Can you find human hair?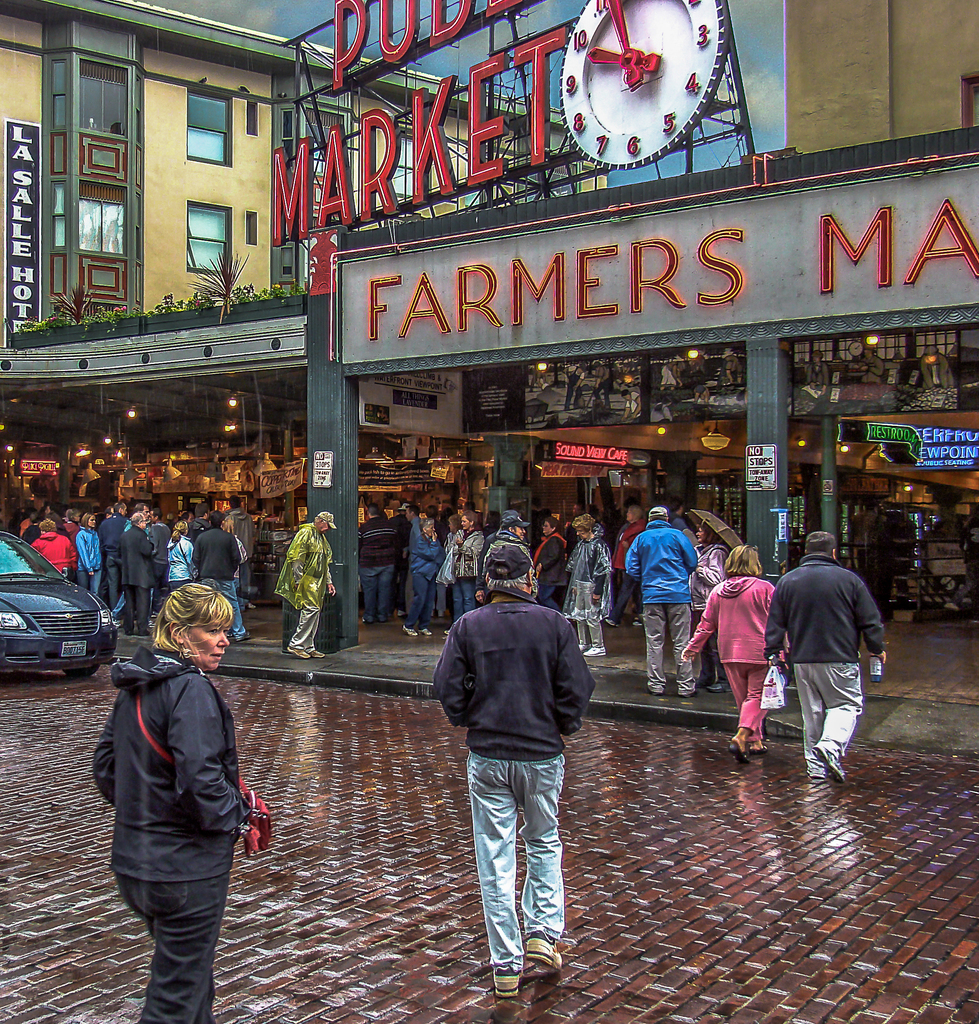
Yes, bounding box: select_region(572, 513, 598, 536).
